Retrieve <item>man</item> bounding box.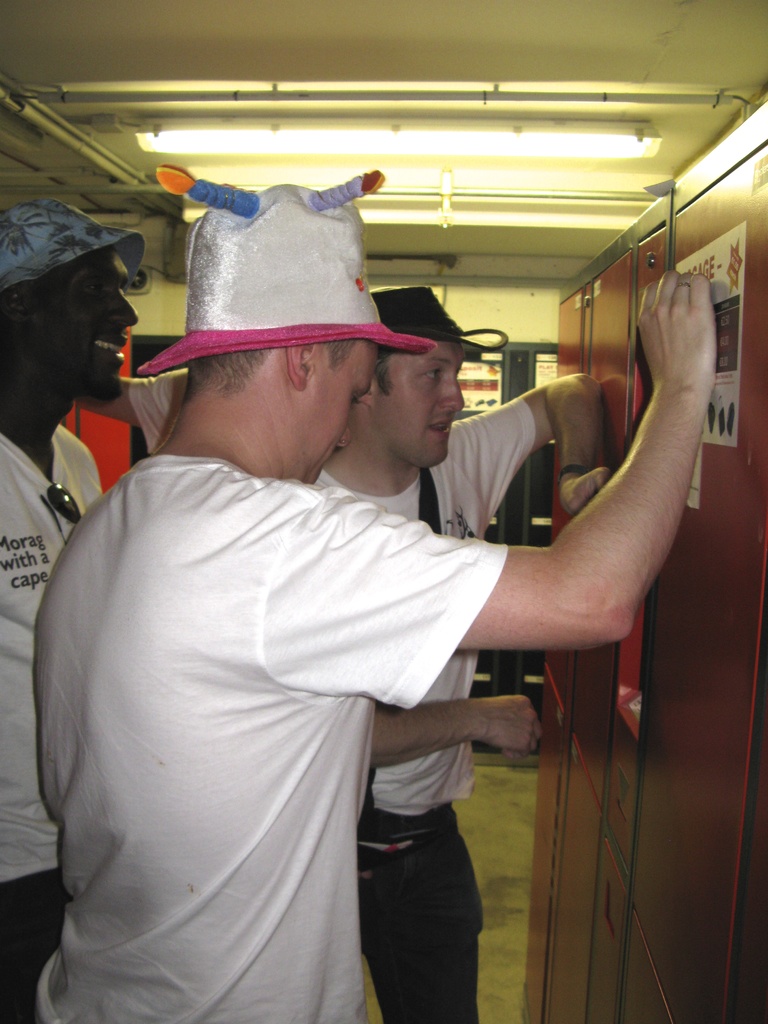
Bounding box: locate(0, 199, 141, 1023).
